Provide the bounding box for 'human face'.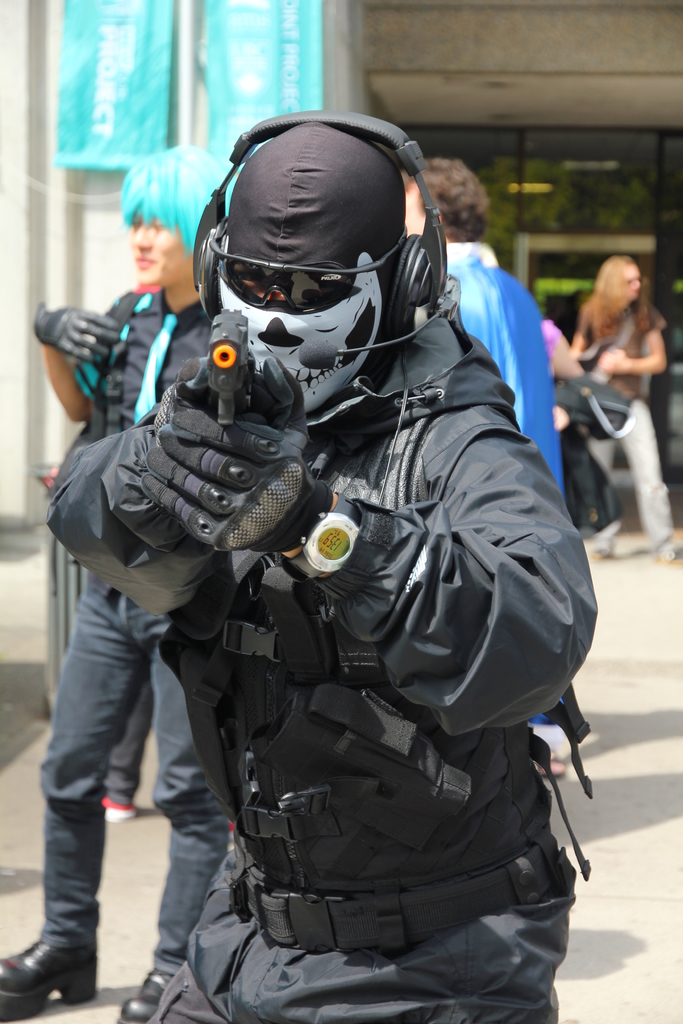
l=222, t=258, r=379, b=406.
